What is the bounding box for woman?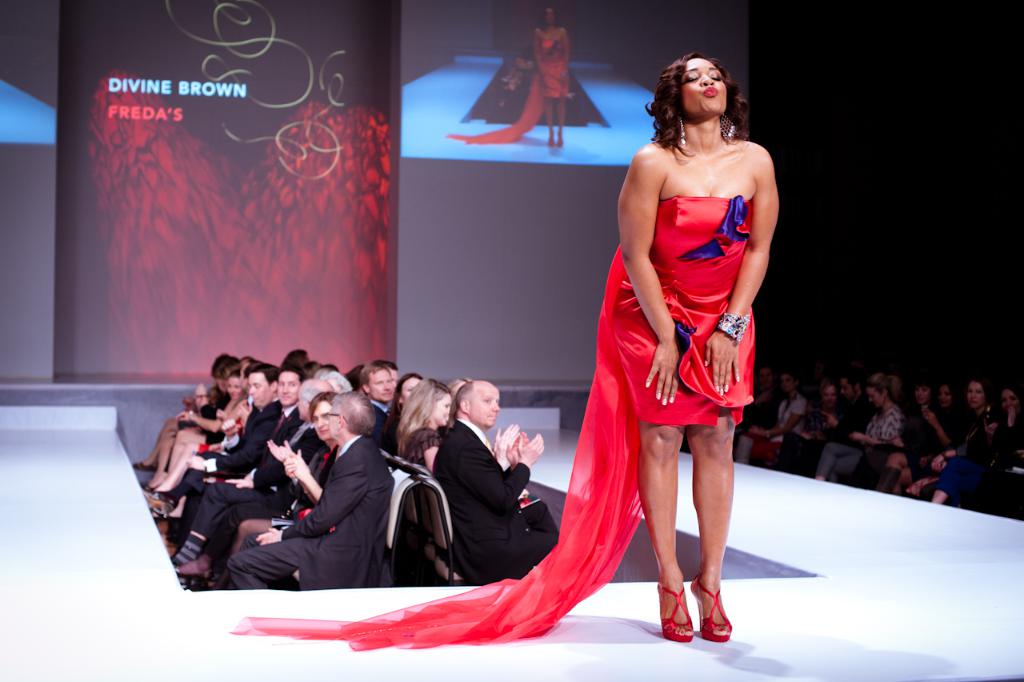
l=794, t=378, r=855, b=461.
